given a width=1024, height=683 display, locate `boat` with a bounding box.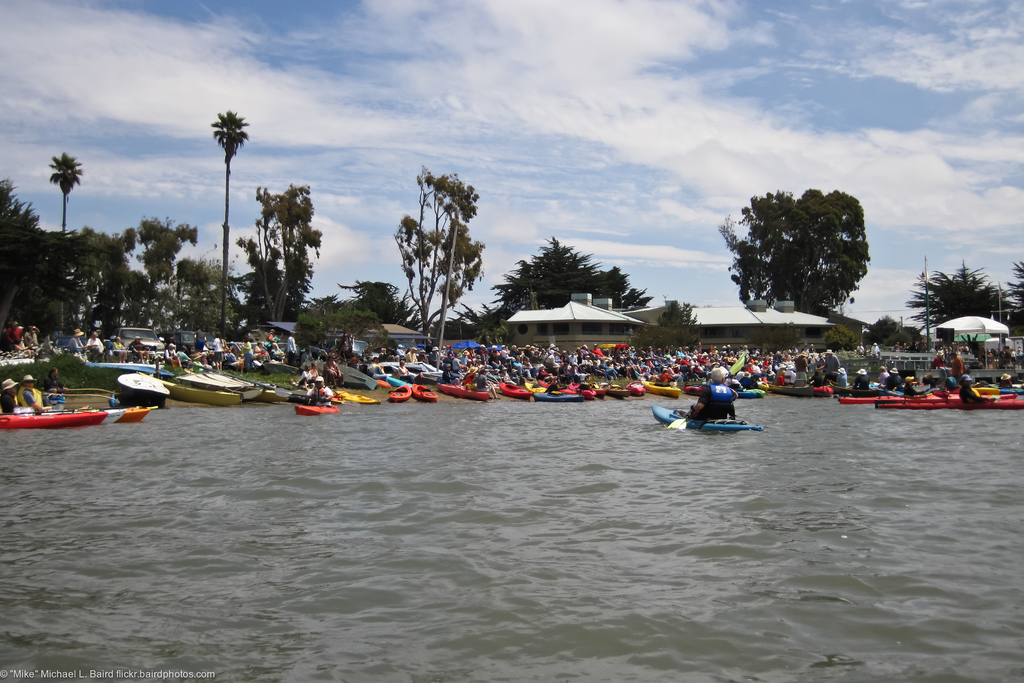
Located: l=161, t=378, r=258, b=406.
